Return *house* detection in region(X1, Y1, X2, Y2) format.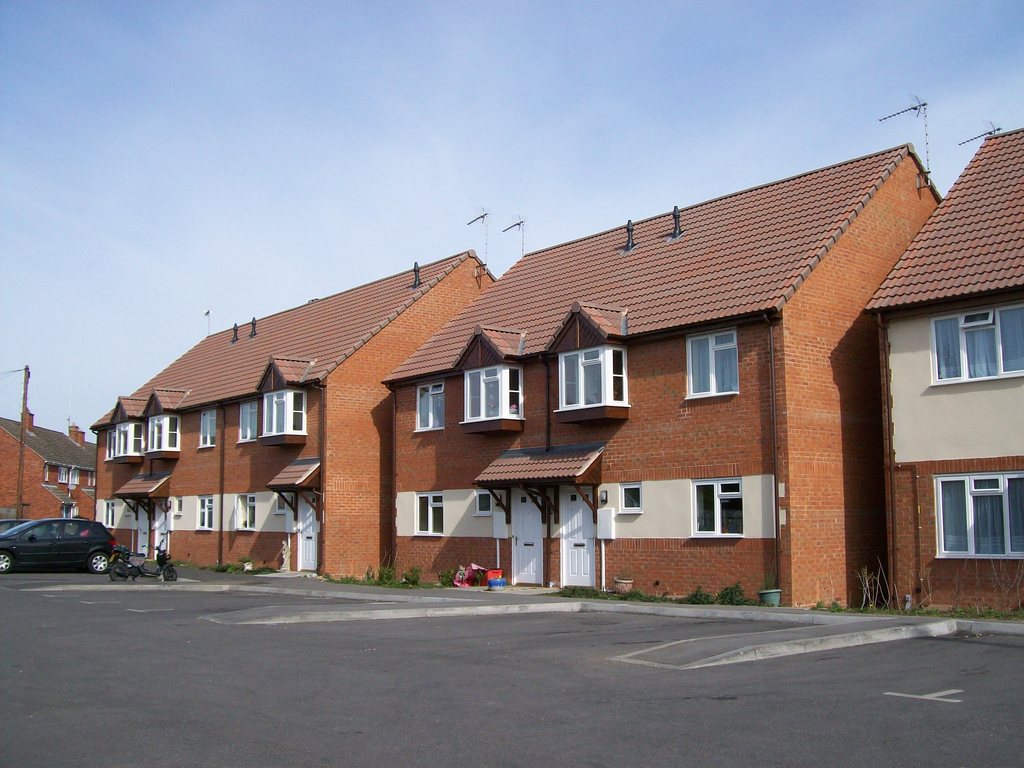
region(84, 243, 500, 586).
